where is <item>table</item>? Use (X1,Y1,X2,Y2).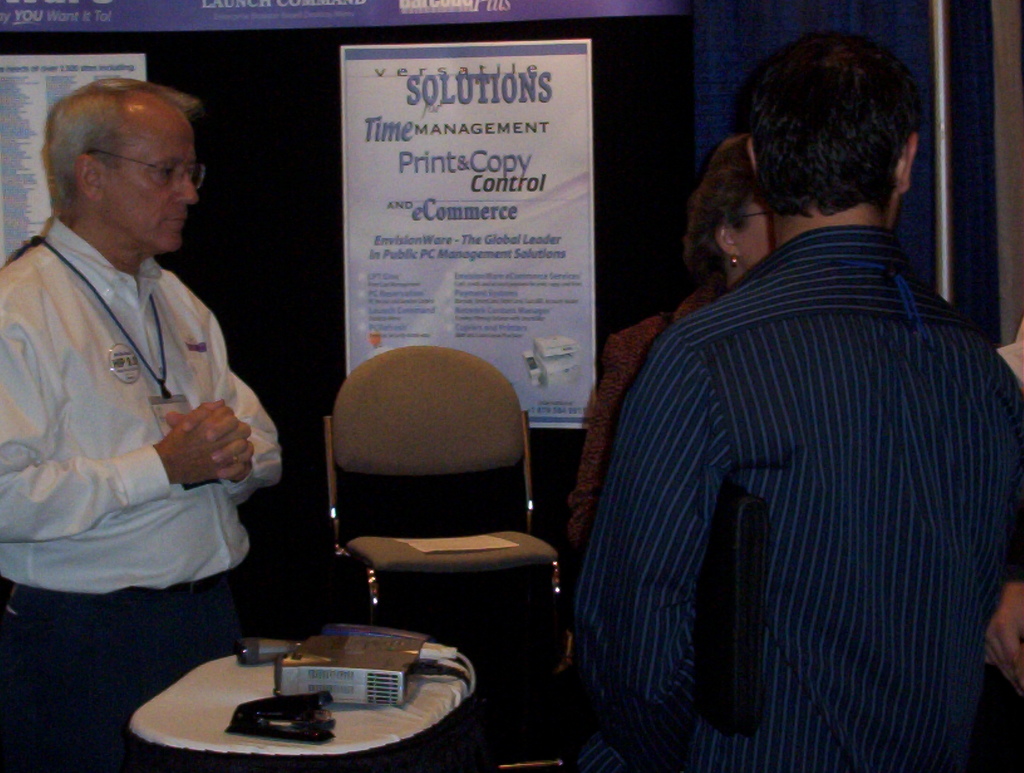
(114,632,470,768).
